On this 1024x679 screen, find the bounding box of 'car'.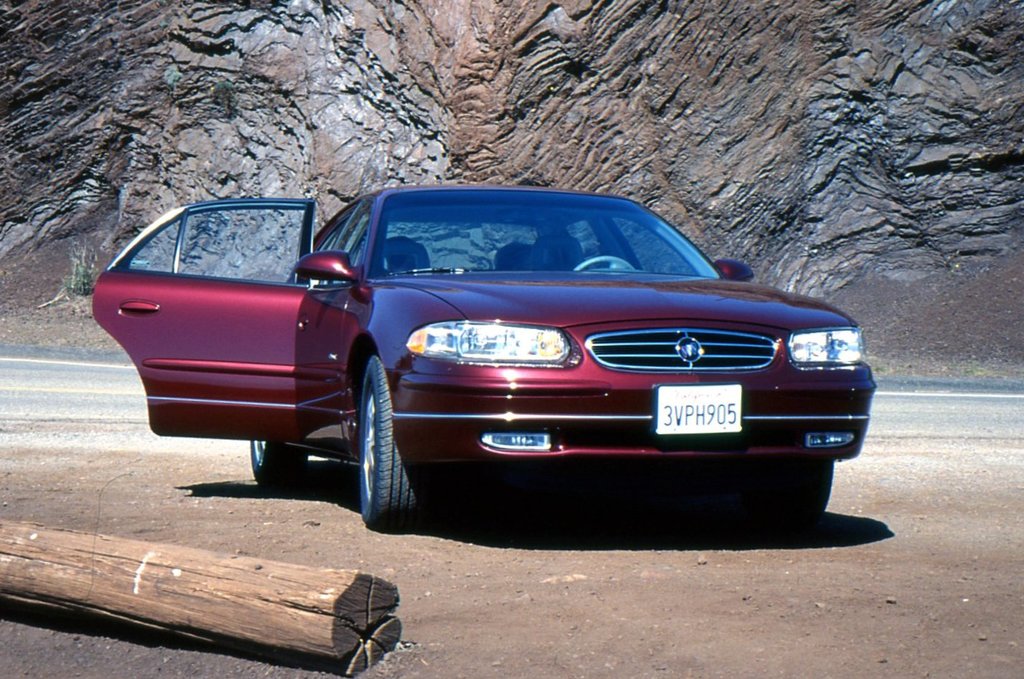
Bounding box: (x1=88, y1=181, x2=881, y2=532).
